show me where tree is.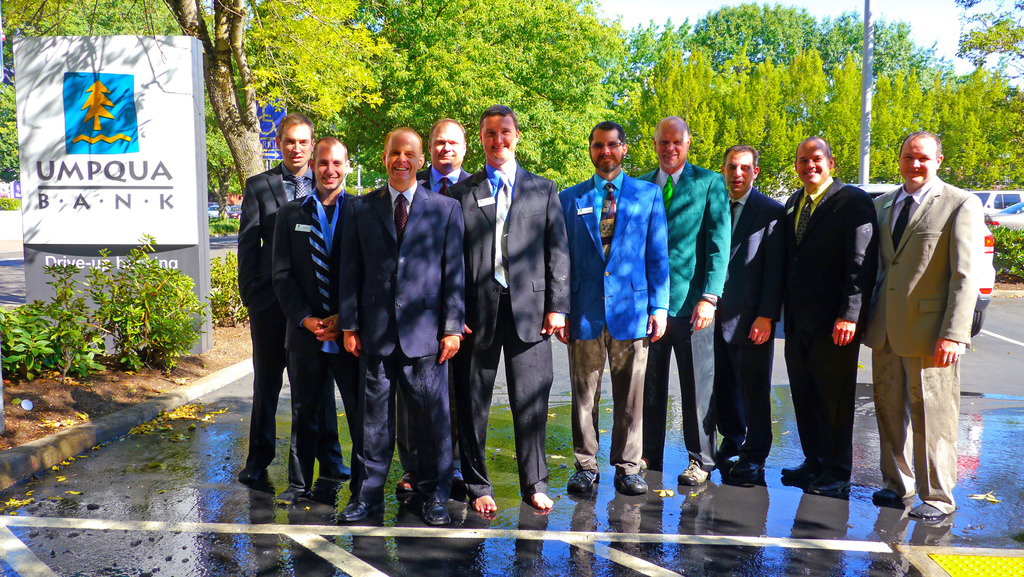
tree is at bbox=[0, 0, 402, 259].
